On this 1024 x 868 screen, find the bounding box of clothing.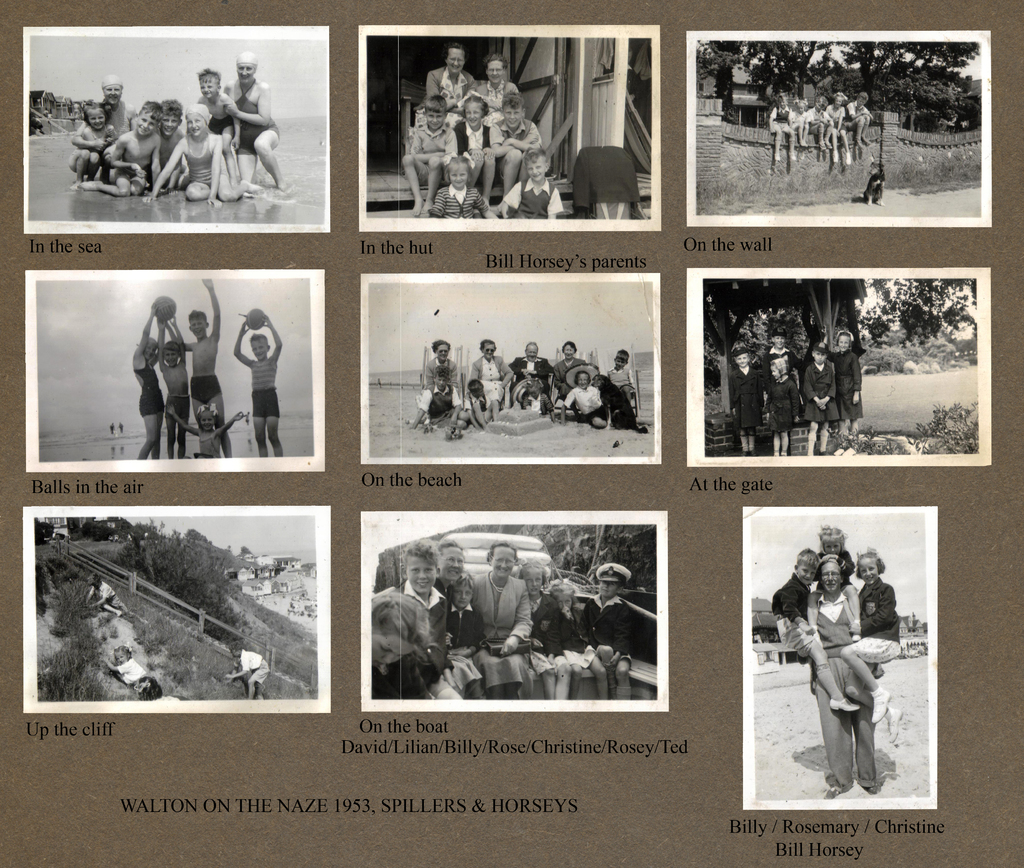
Bounding box: detection(374, 647, 440, 699).
